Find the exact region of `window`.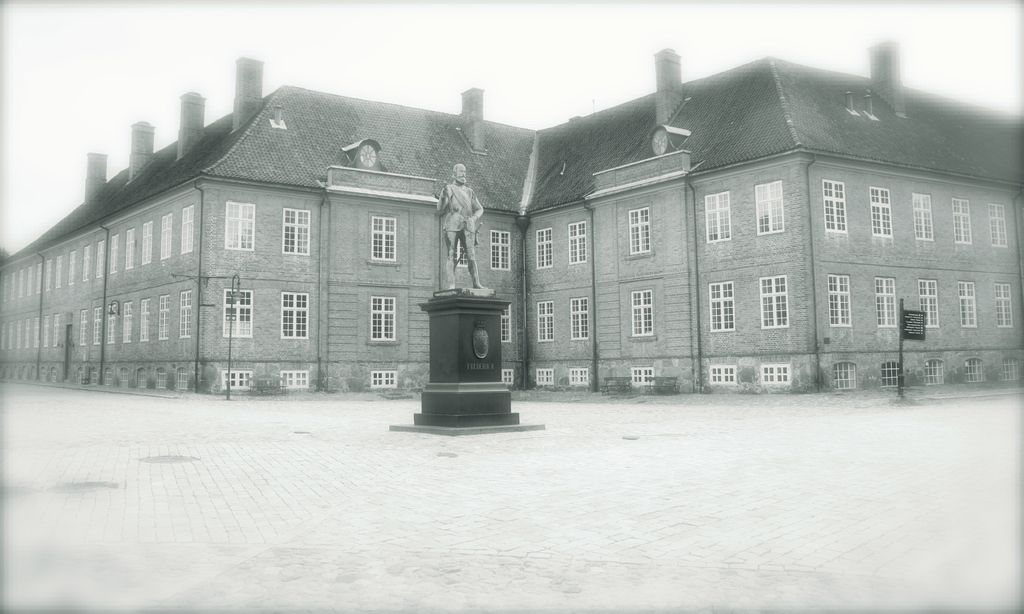
Exact region: {"left": 628, "top": 366, "right": 657, "bottom": 387}.
